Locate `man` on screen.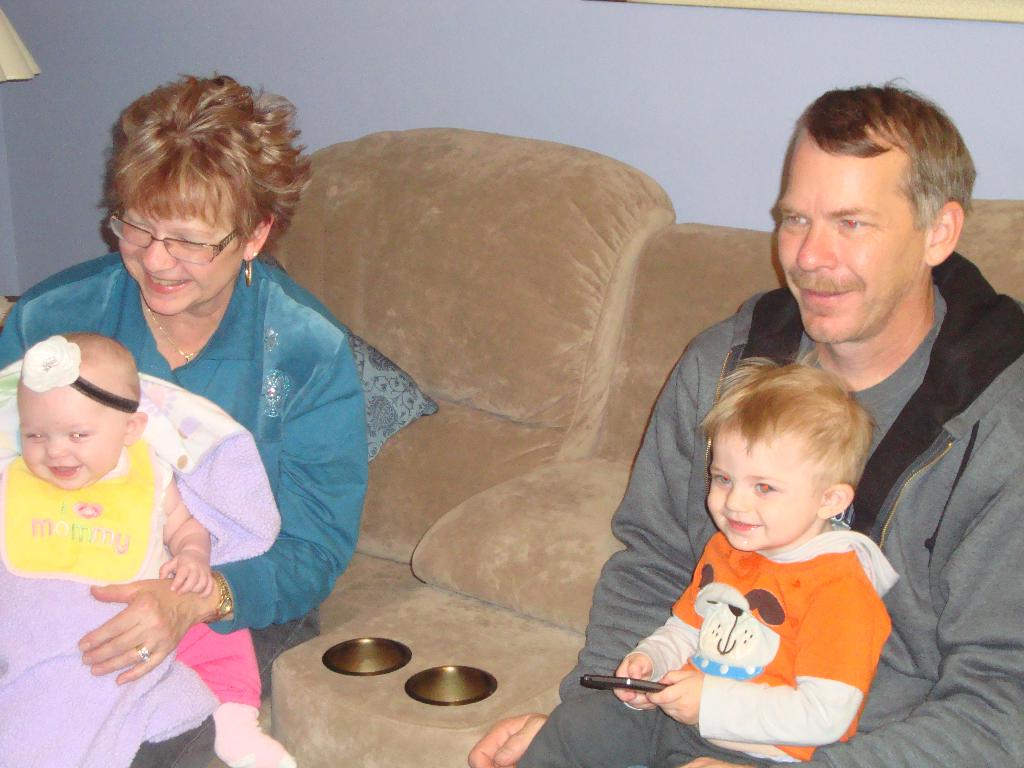
On screen at Rect(466, 72, 1023, 767).
